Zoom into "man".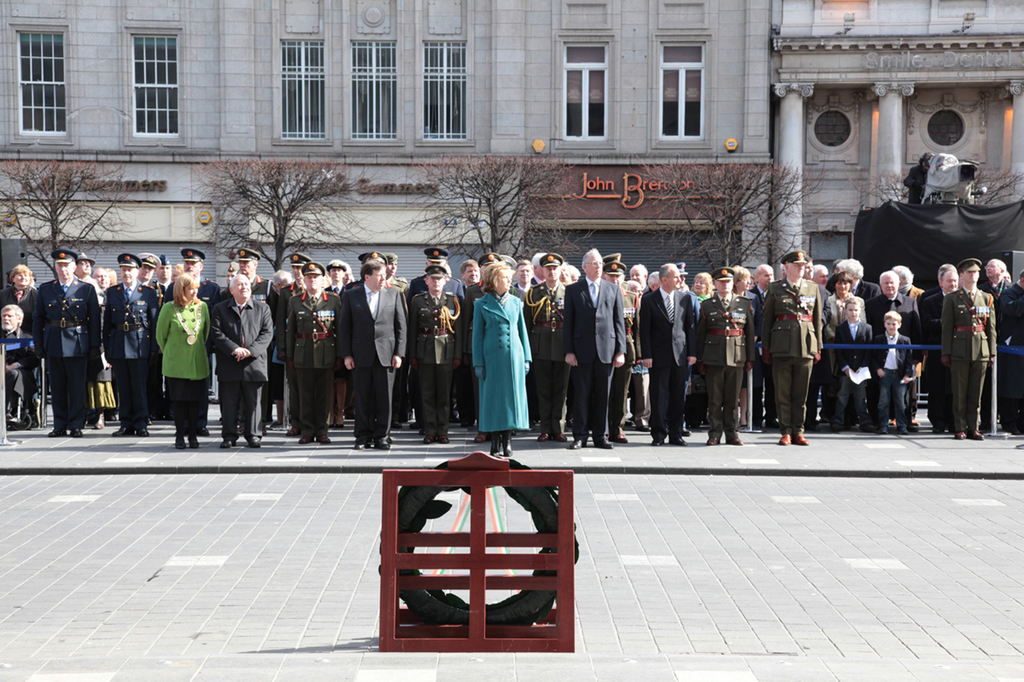
Zoom target: x1=253 y1=262 x2=291 y2=307.
